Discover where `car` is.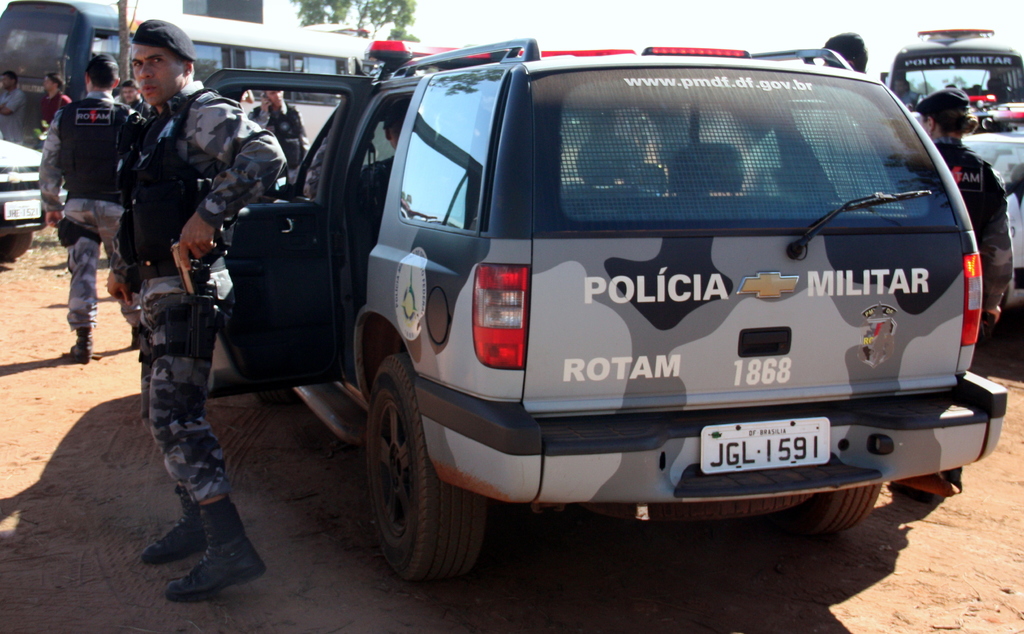
Discovered at box(0, 126, 68, 263).
